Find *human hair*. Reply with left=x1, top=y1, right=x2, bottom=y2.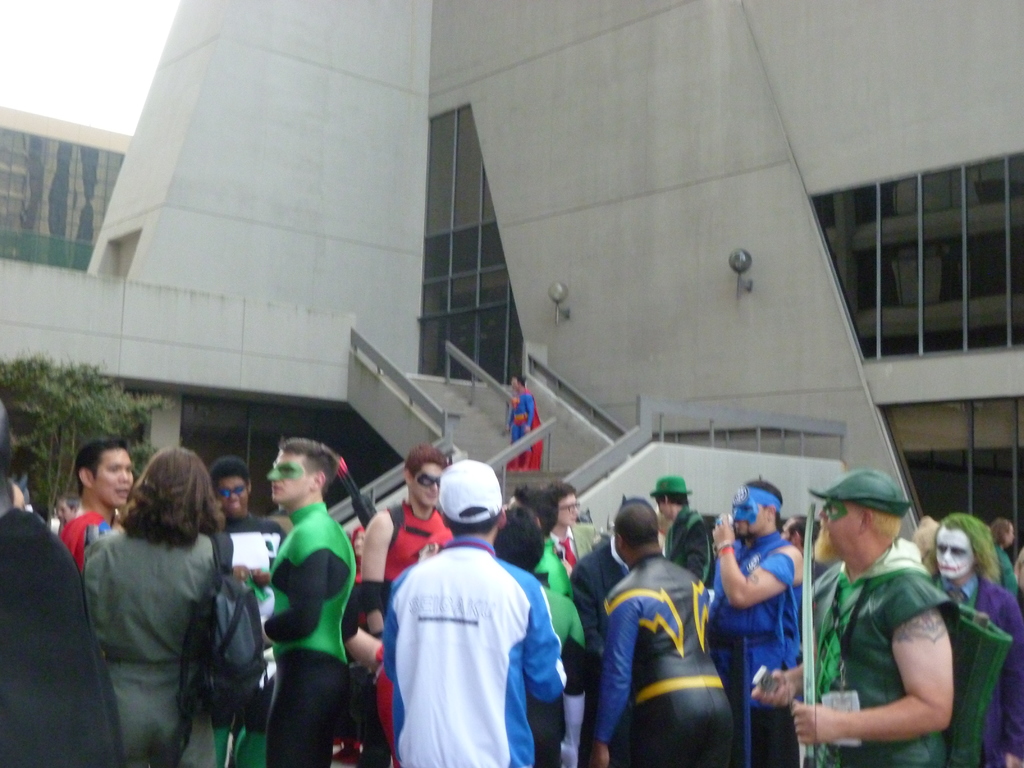
left=408, top=444, right=442, bottom=474.
